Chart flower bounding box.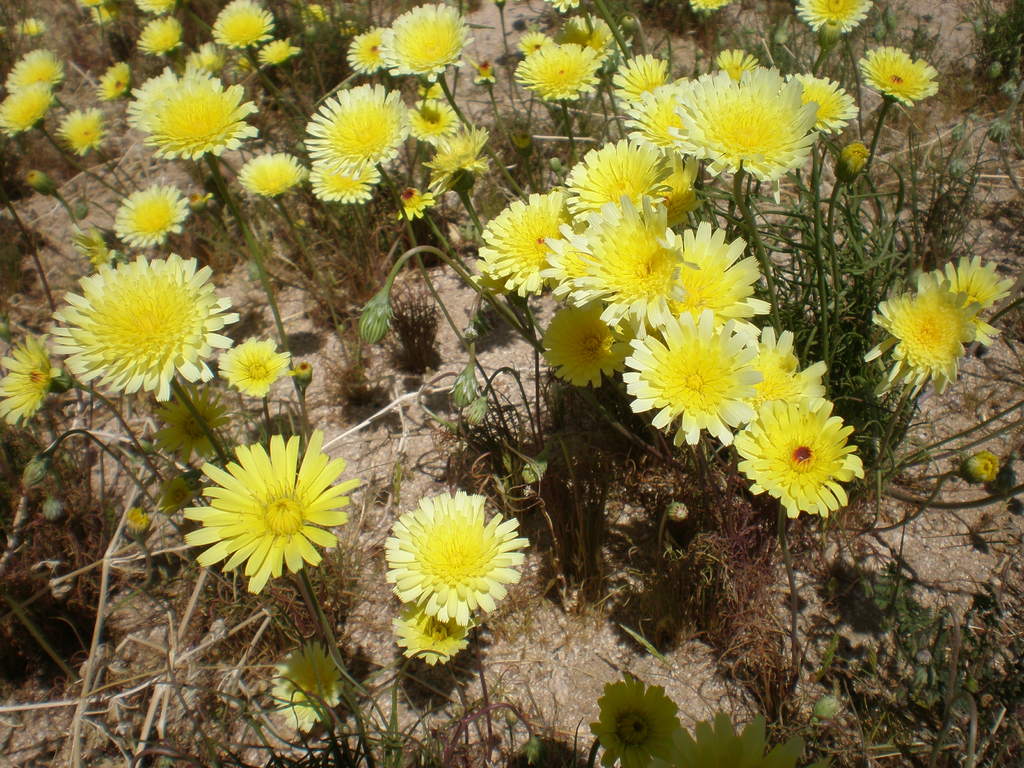
Charted: bbox(865, 281, 982, 396).
